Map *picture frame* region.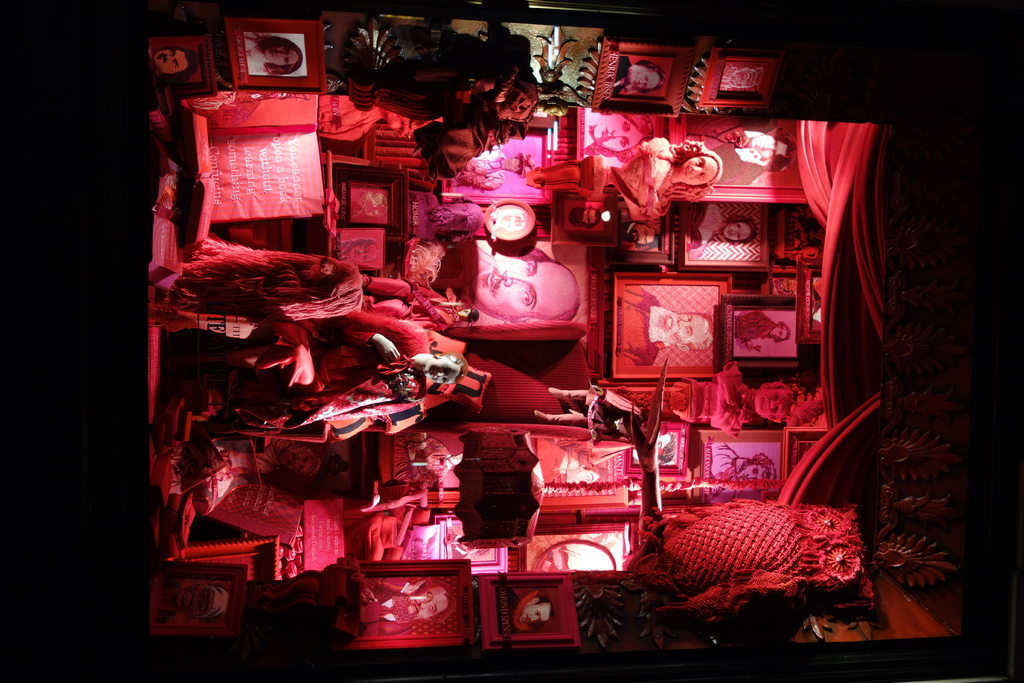
Mapped to locate(433, 514, 509, 577).
